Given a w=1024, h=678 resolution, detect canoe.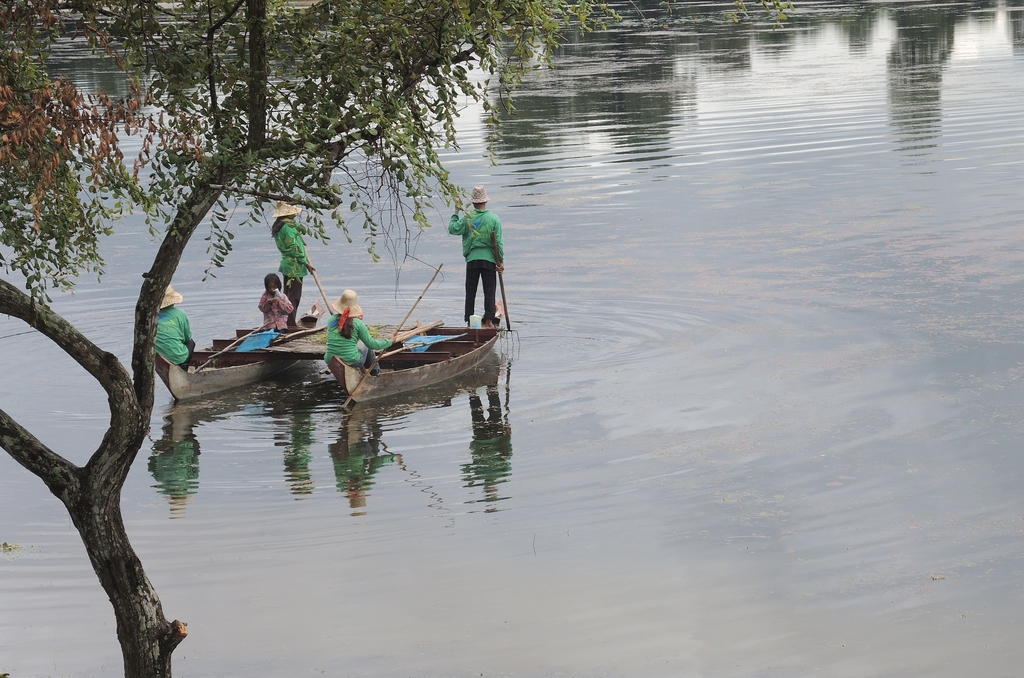
x1=149, y1=298, x2=324, y2=404.
